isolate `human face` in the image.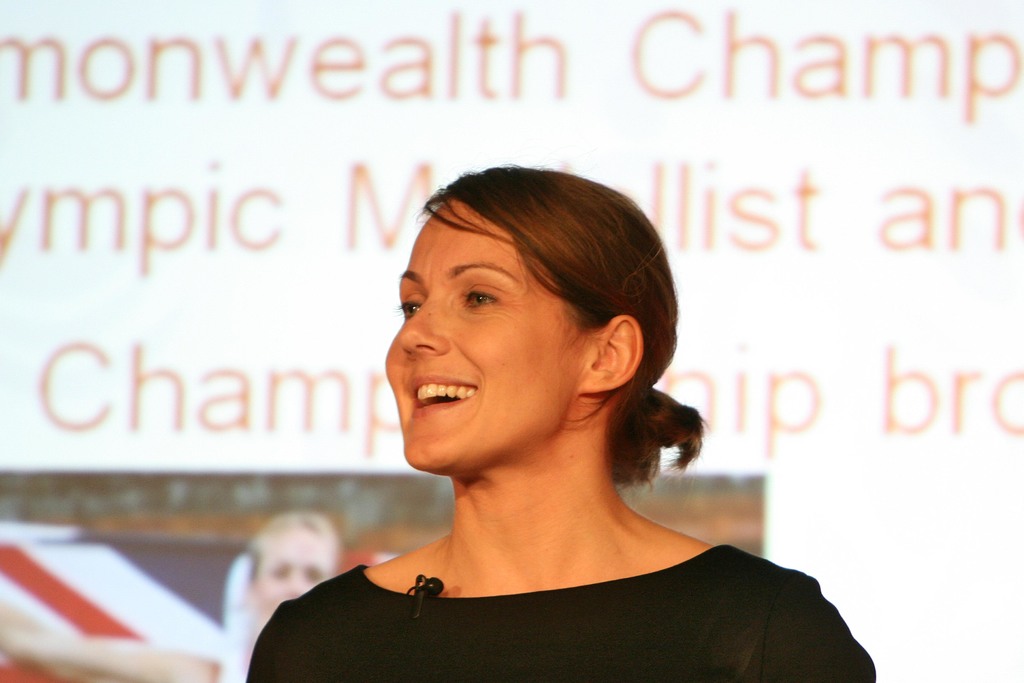
Isolated region: {"left": 380, "top": 199, "right": 556, "bottom": 467}.
